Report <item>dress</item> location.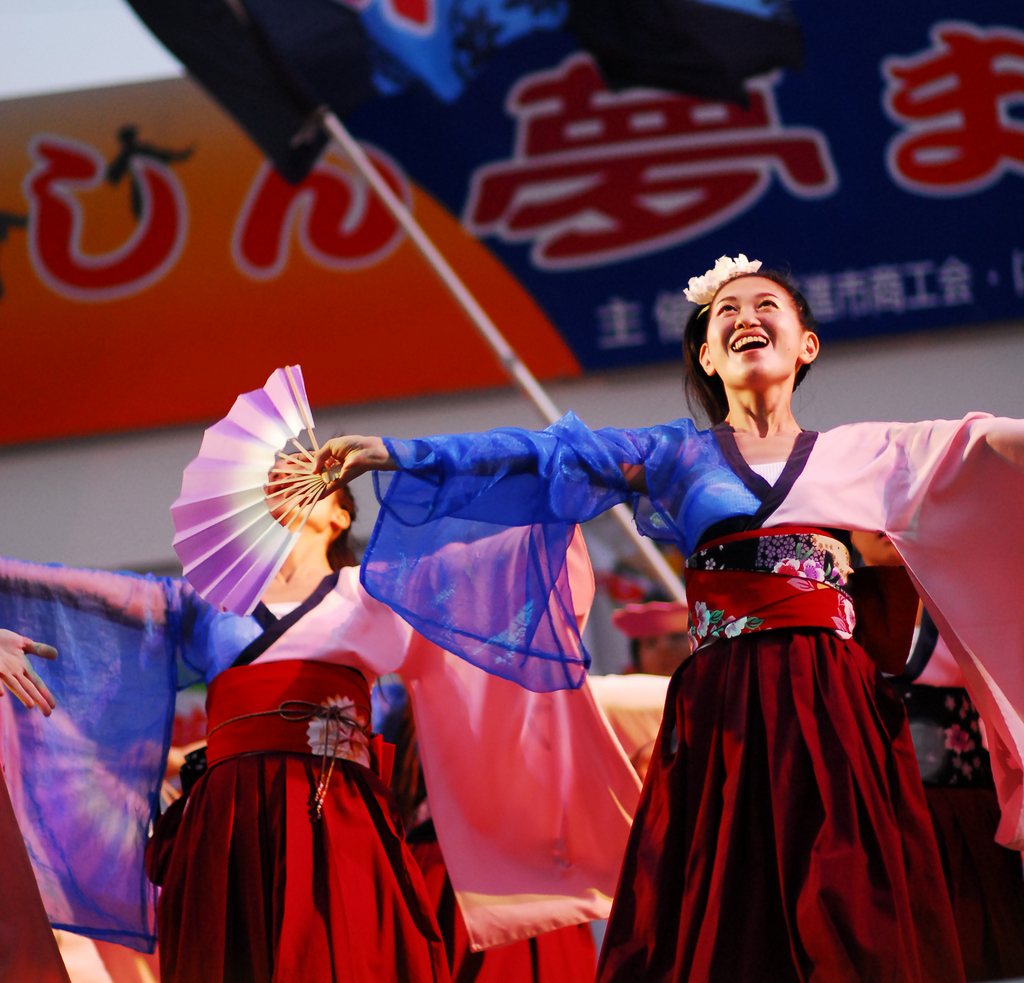
Report: (x1=0, y1=523, x2=640, y2=982).
